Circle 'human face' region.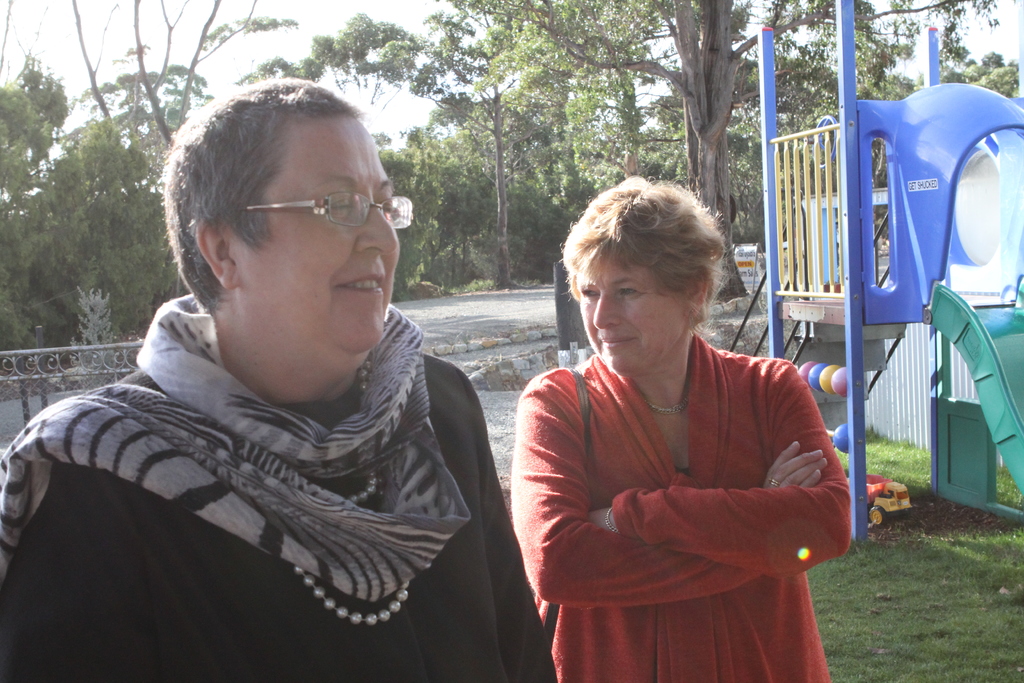
Region: box=[577, 251, 688, 377].
